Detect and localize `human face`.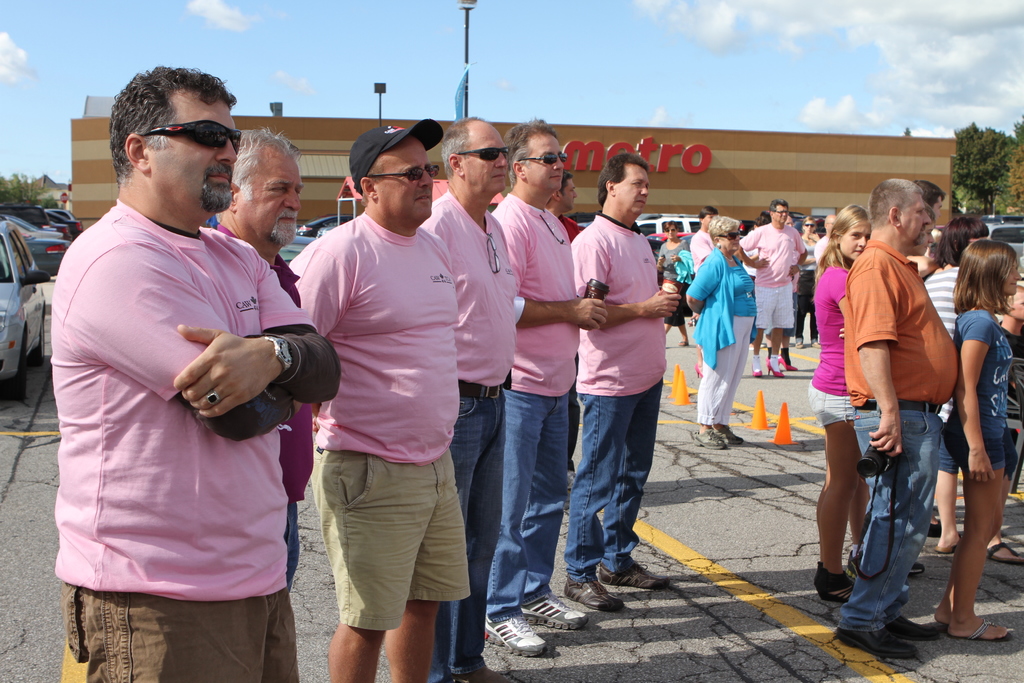
Localized at 148,84,245,213.
